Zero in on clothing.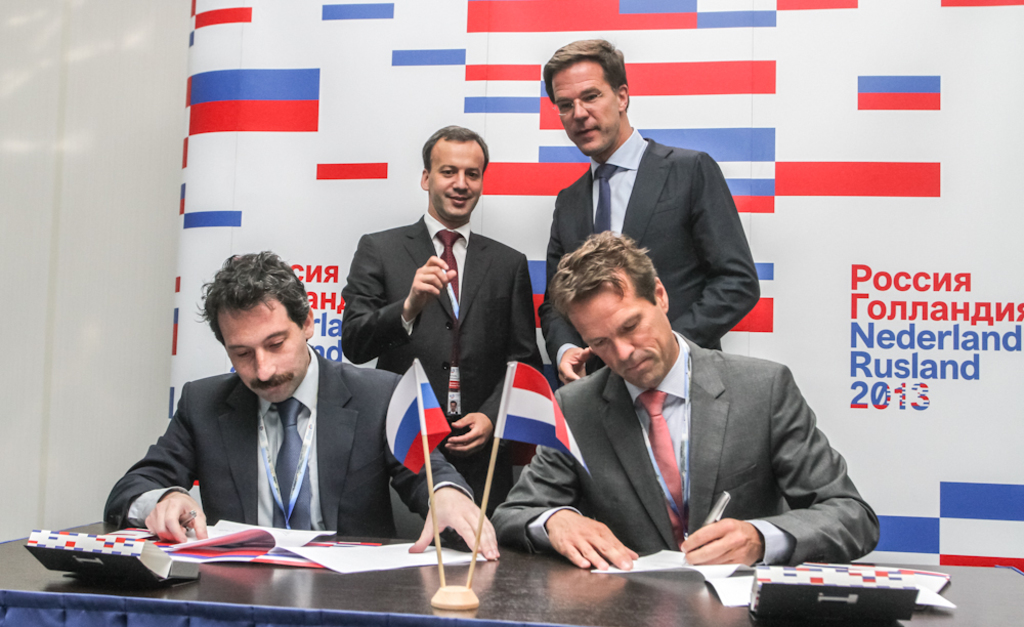
Zeroed in: [98,345,478,544].
